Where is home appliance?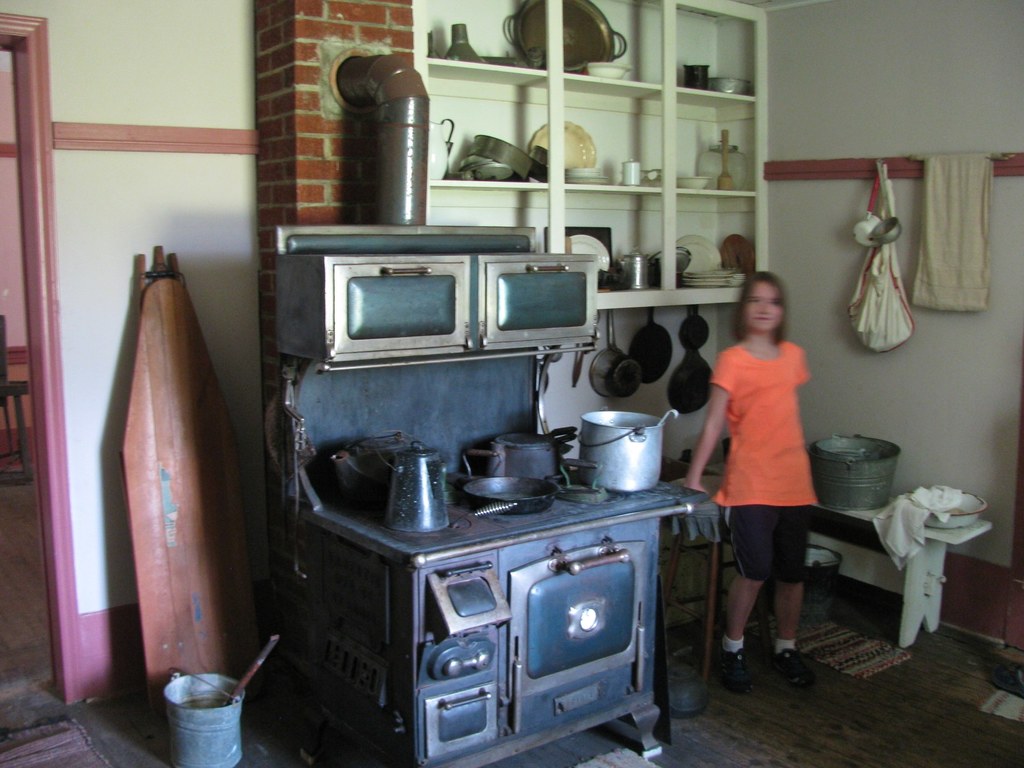
BBox(274, 225, 708, 767).
